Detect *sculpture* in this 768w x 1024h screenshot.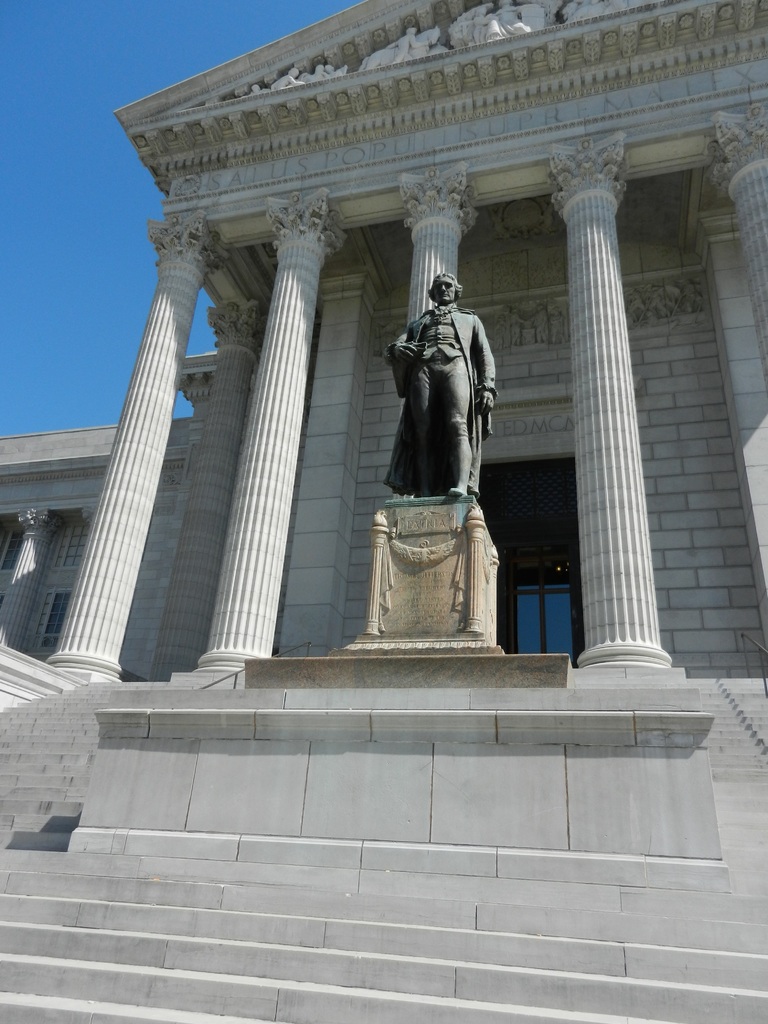
Detection: bbox=[386, 263, 507, 515].
